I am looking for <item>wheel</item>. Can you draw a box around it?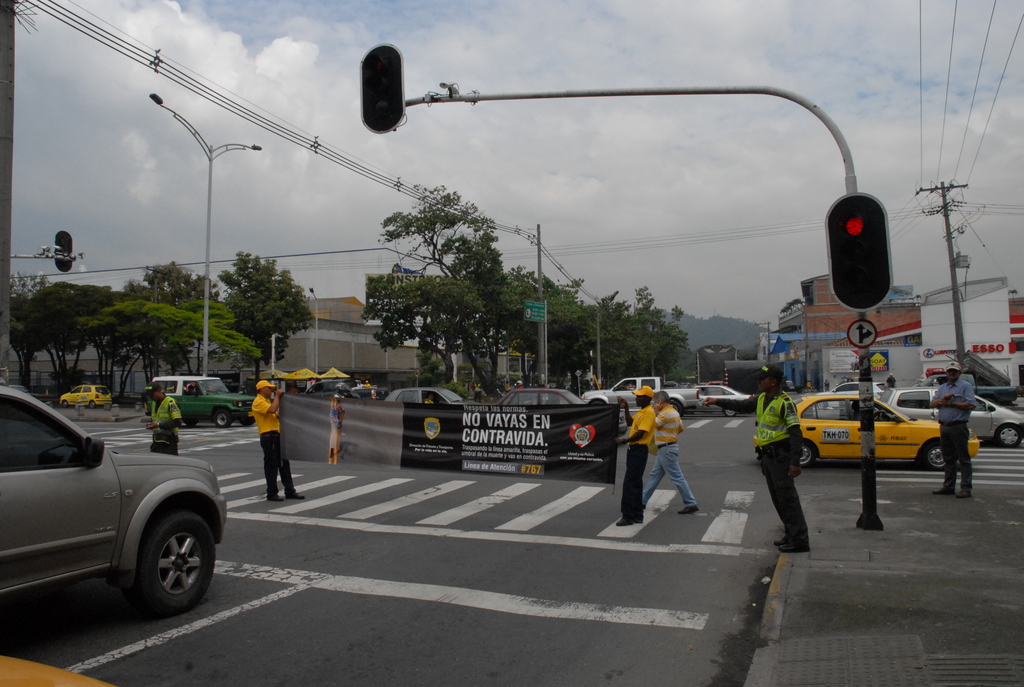
Sure, the bounding box is {"x1": 671, "y1": 400, "x2": 681, "y2": 415}.
